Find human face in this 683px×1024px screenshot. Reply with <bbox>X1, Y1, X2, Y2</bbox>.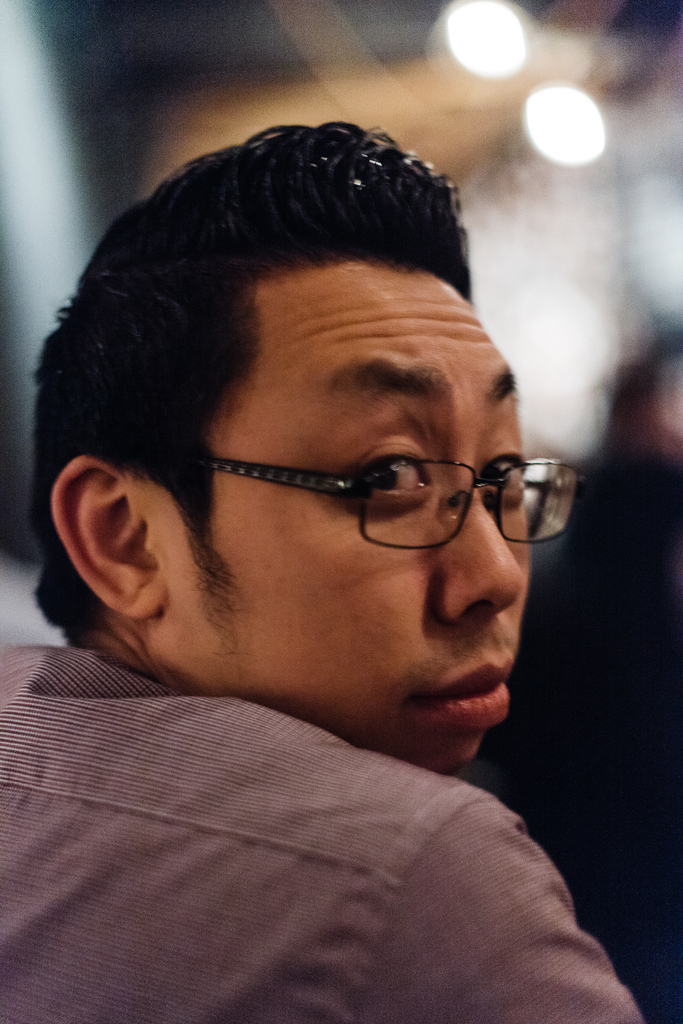
<bbox>155, 280, 539, 767</bbox>.
